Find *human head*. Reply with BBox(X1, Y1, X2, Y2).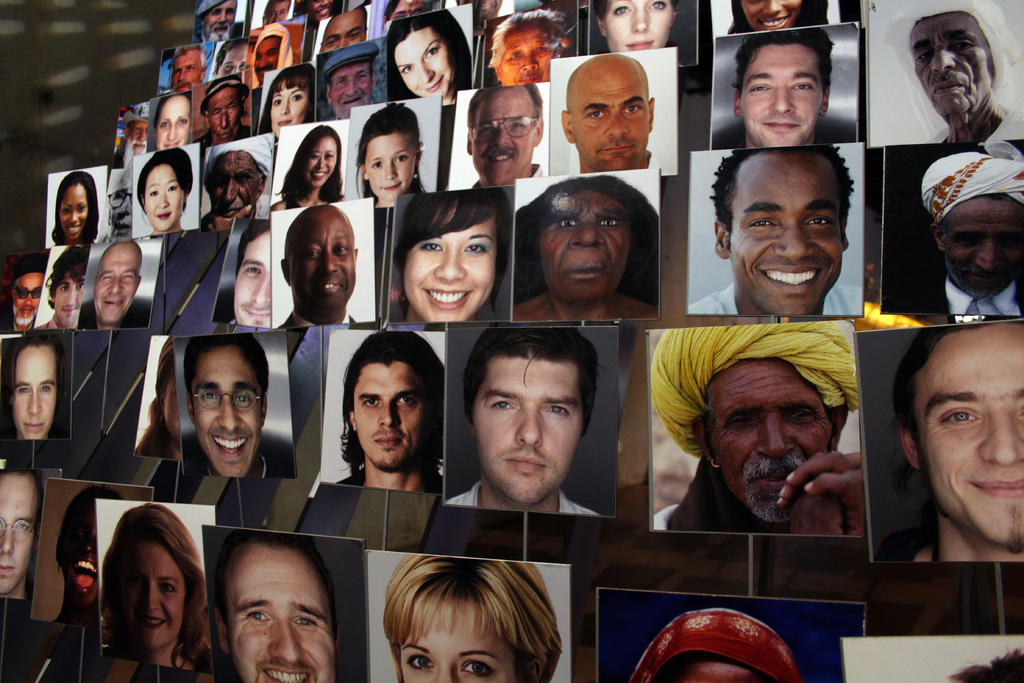
BBox(632, 609, 799, 682).
